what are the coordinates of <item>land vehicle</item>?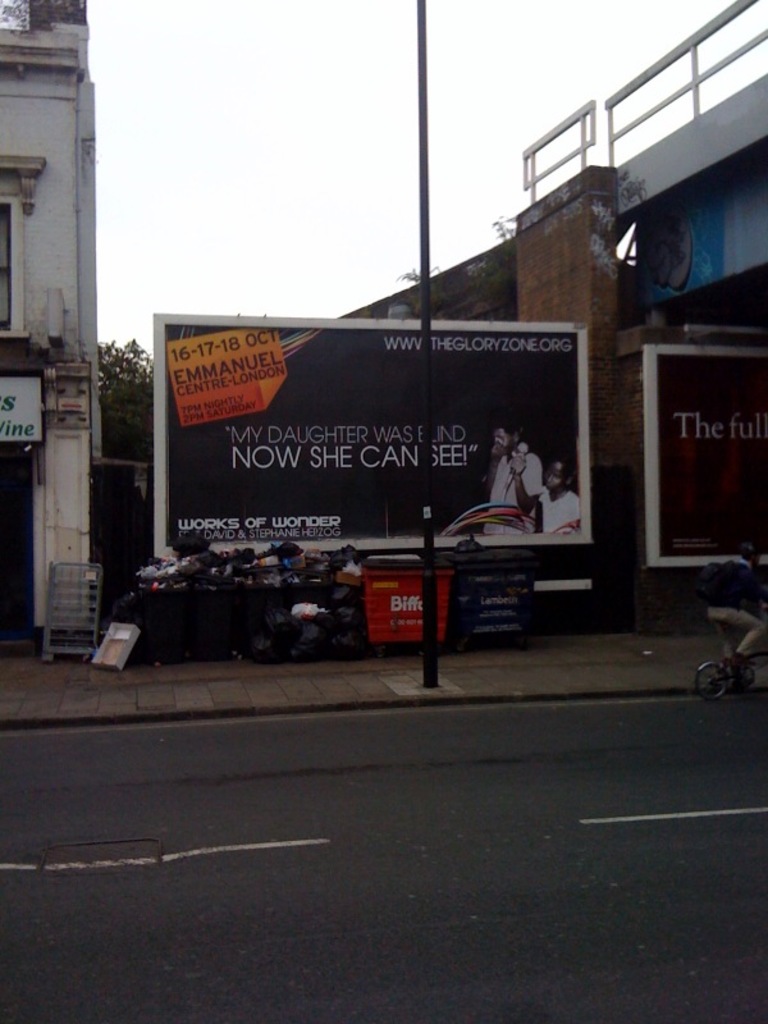
691, 612, 764, 701.
